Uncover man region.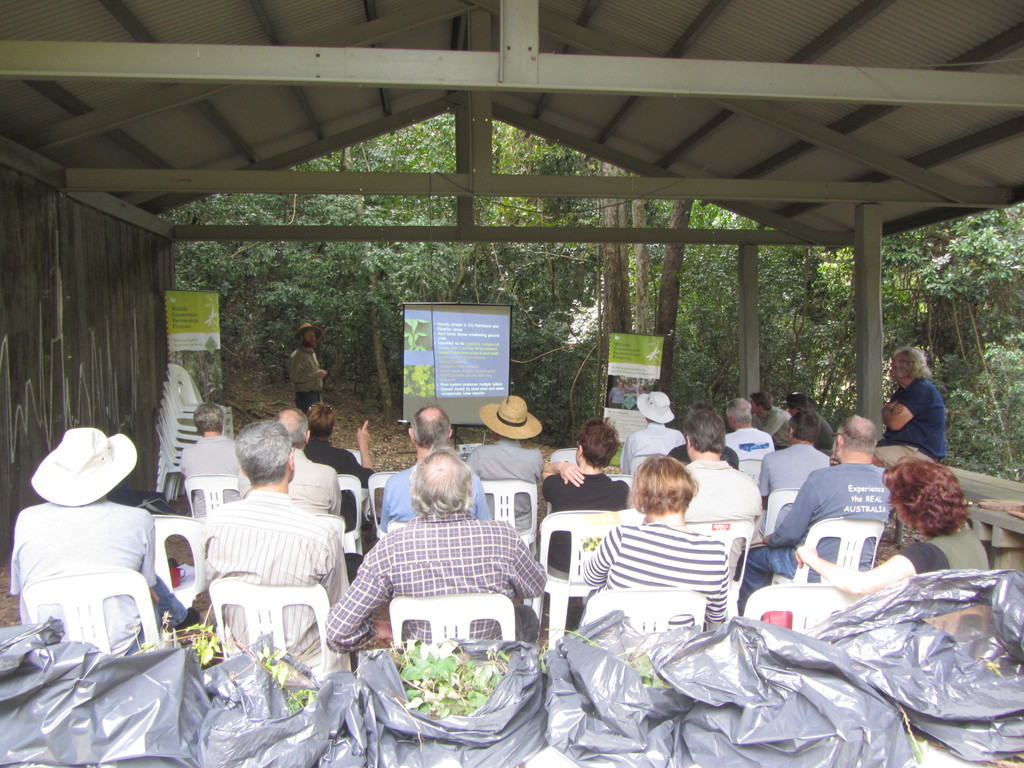
Uncovered: crop(197, 418, 348, 669).
